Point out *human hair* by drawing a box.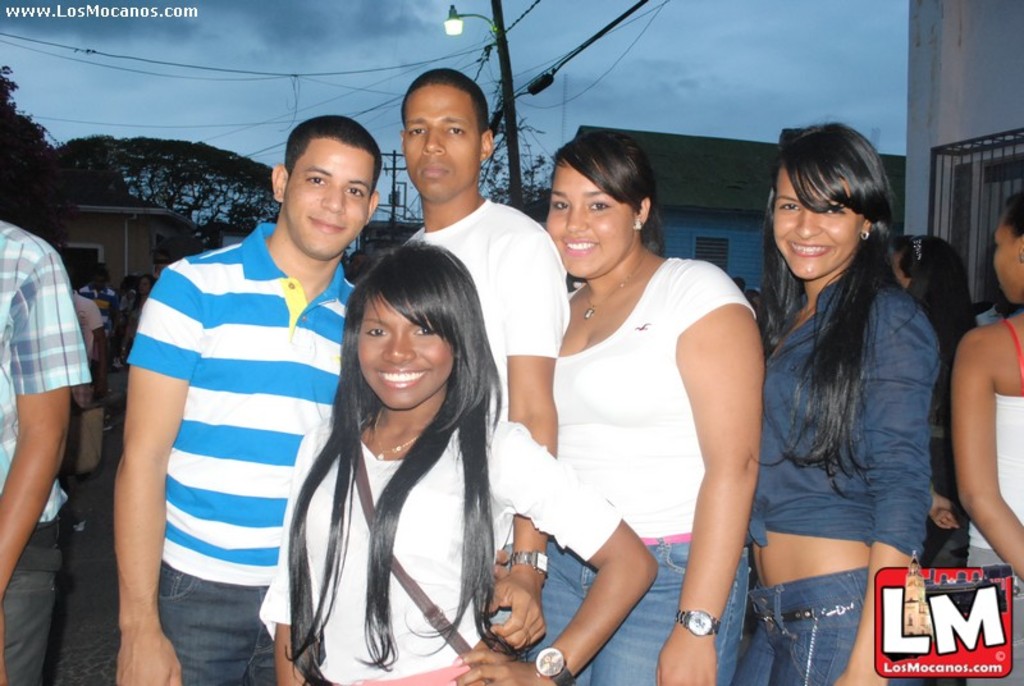
Rect(303, 243, 498, 570).
